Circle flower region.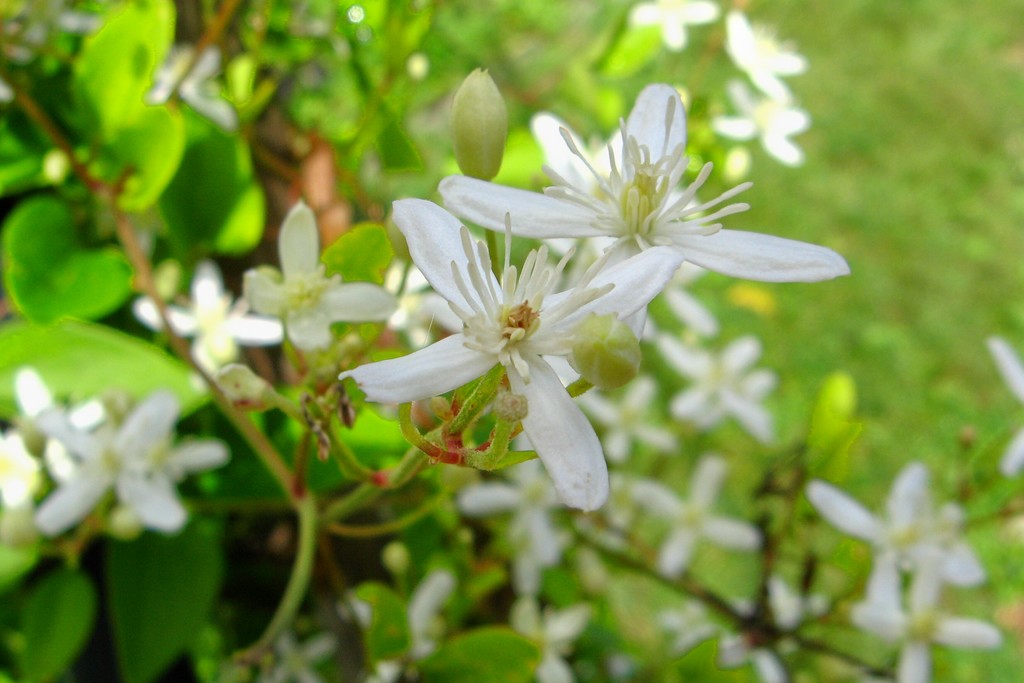
Region: 513,598,586,682.
